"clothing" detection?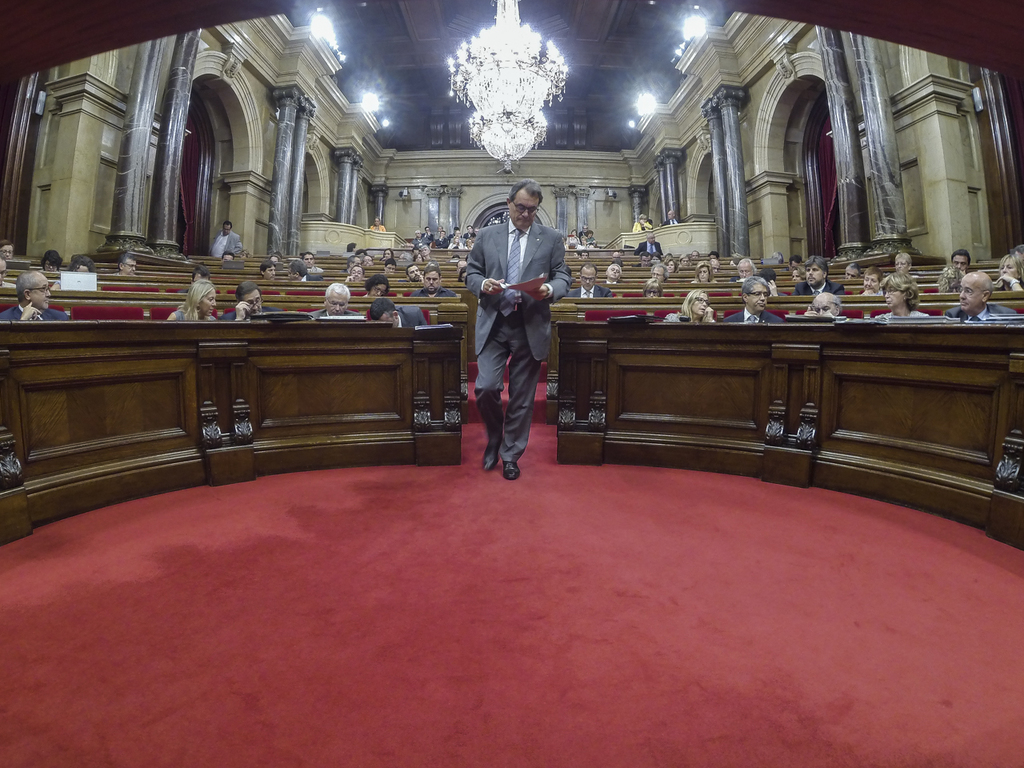
l=663, t=306, r=694, b=320
